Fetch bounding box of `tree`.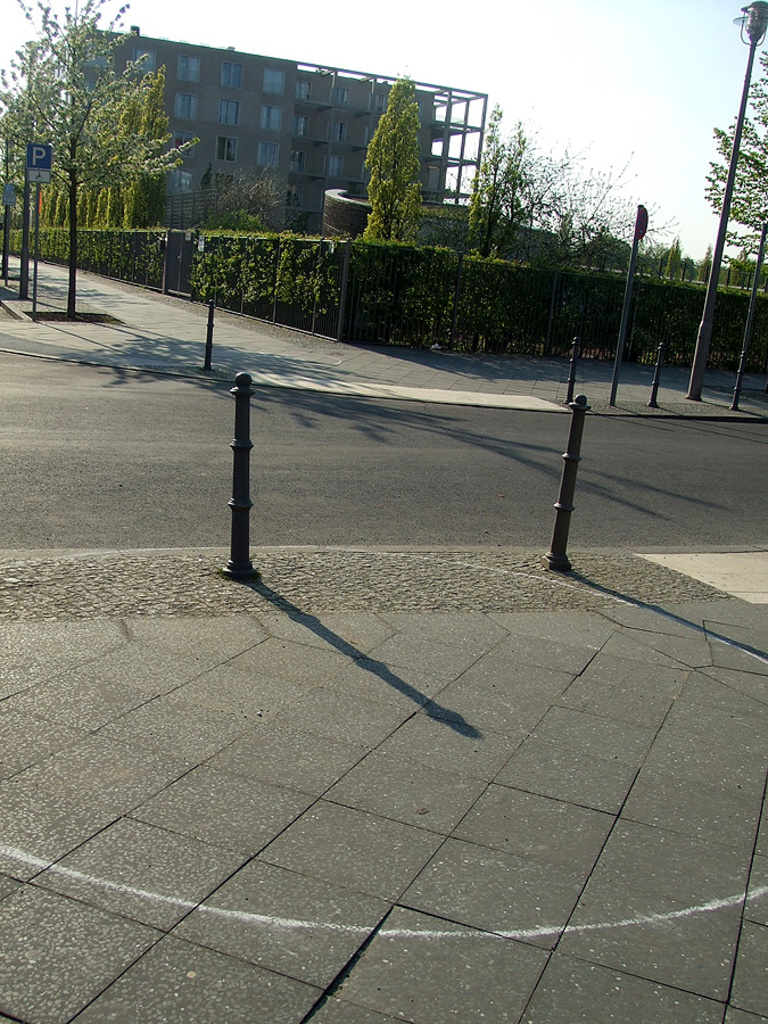
Bbox: [left=459, top=99, right=676, bottom=283].
